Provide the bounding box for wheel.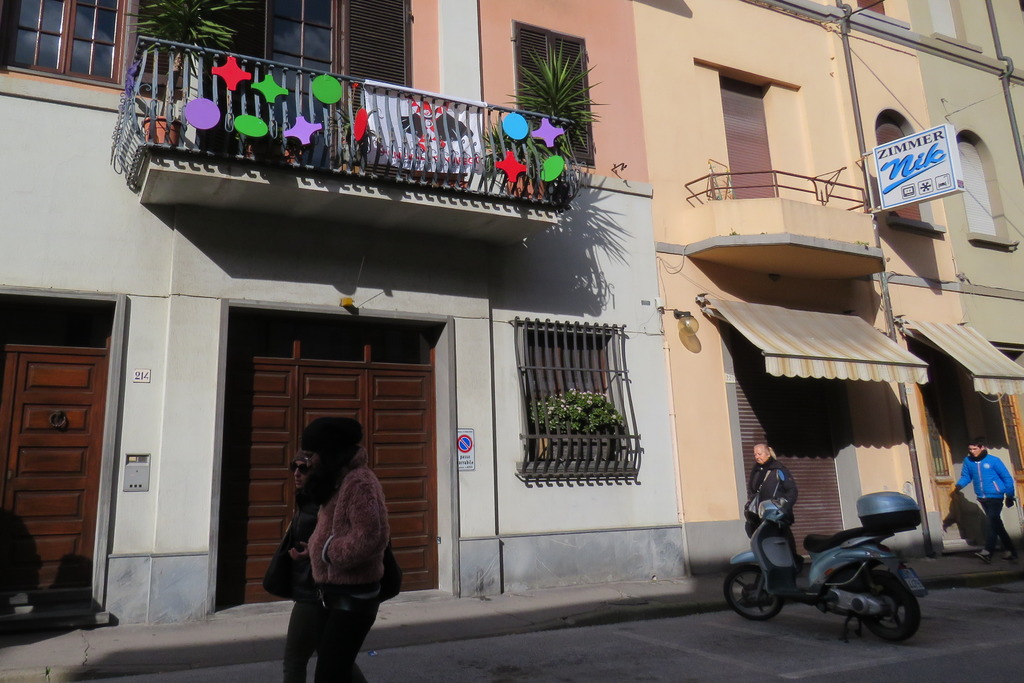
(left=723, top=563, right=782, bottom=620).
